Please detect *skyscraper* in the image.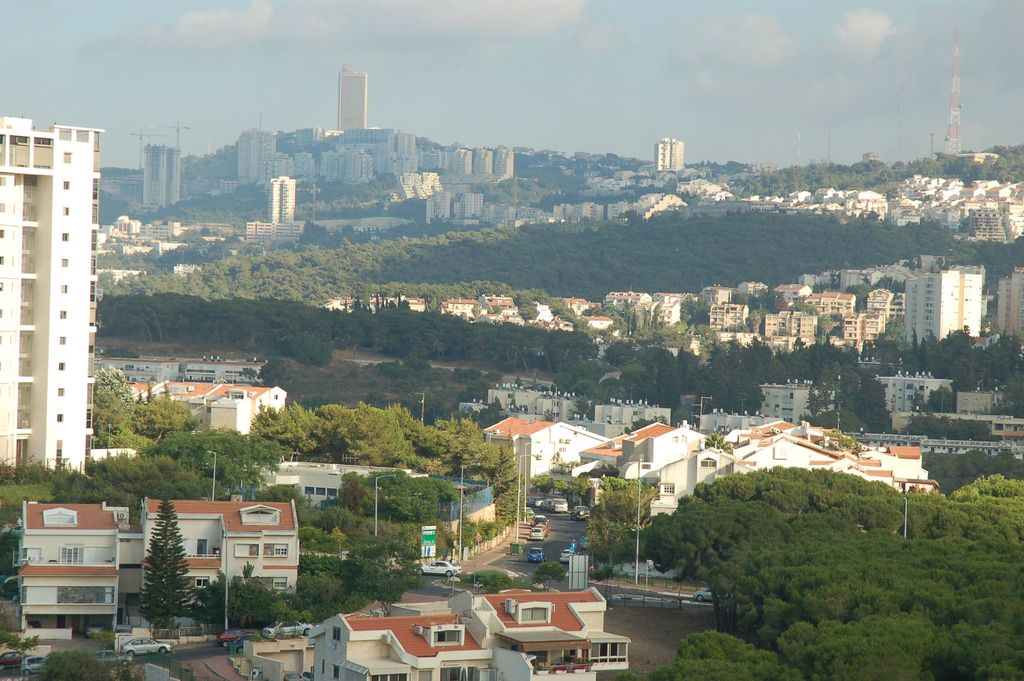
<bbox>903, 256, 976, 361</bbox>.
